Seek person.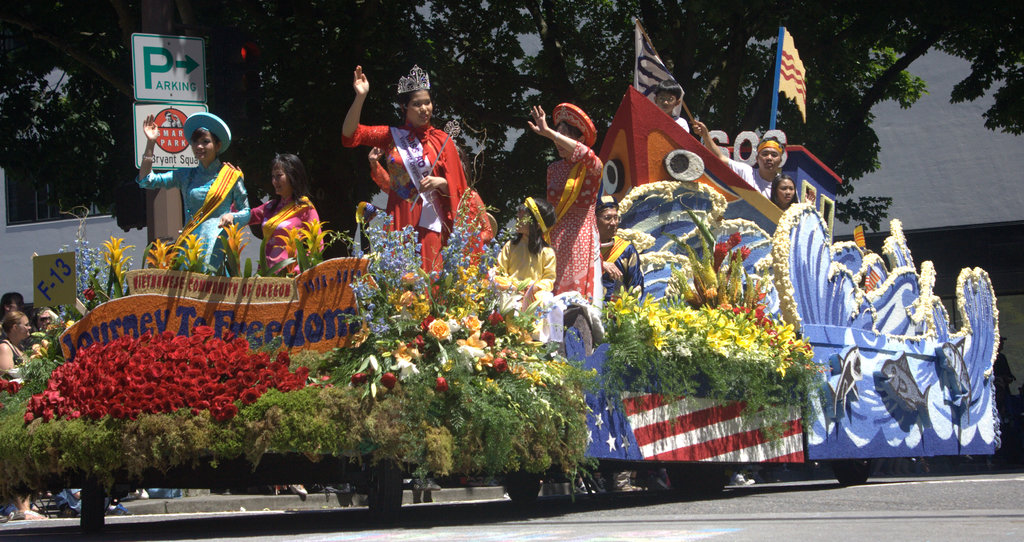
161,107,242,278.
